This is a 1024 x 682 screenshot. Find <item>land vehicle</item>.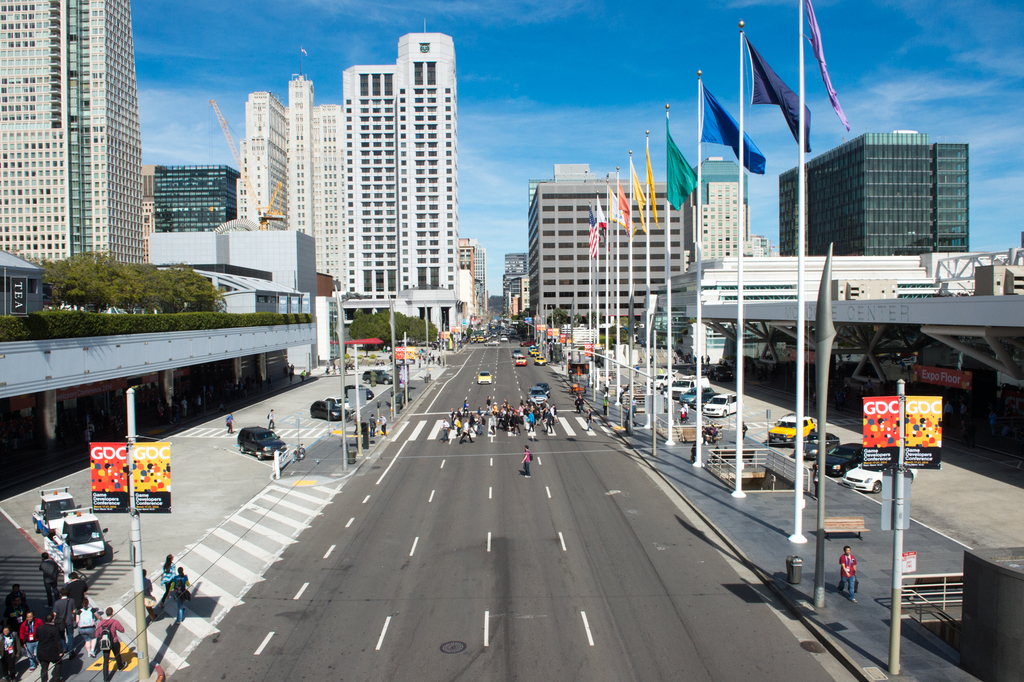
Bounding box: {"left": 527, "top": 389, "right": 545, "bottom": 404}.
